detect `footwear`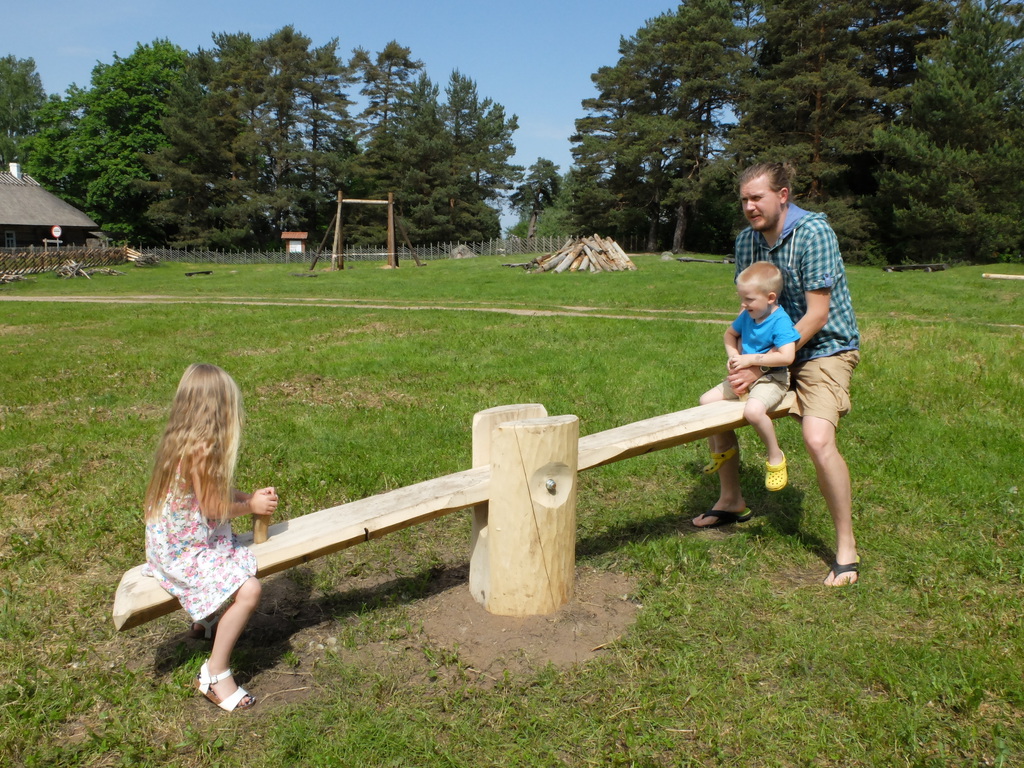
bbox(823, 555, 861, 586)
